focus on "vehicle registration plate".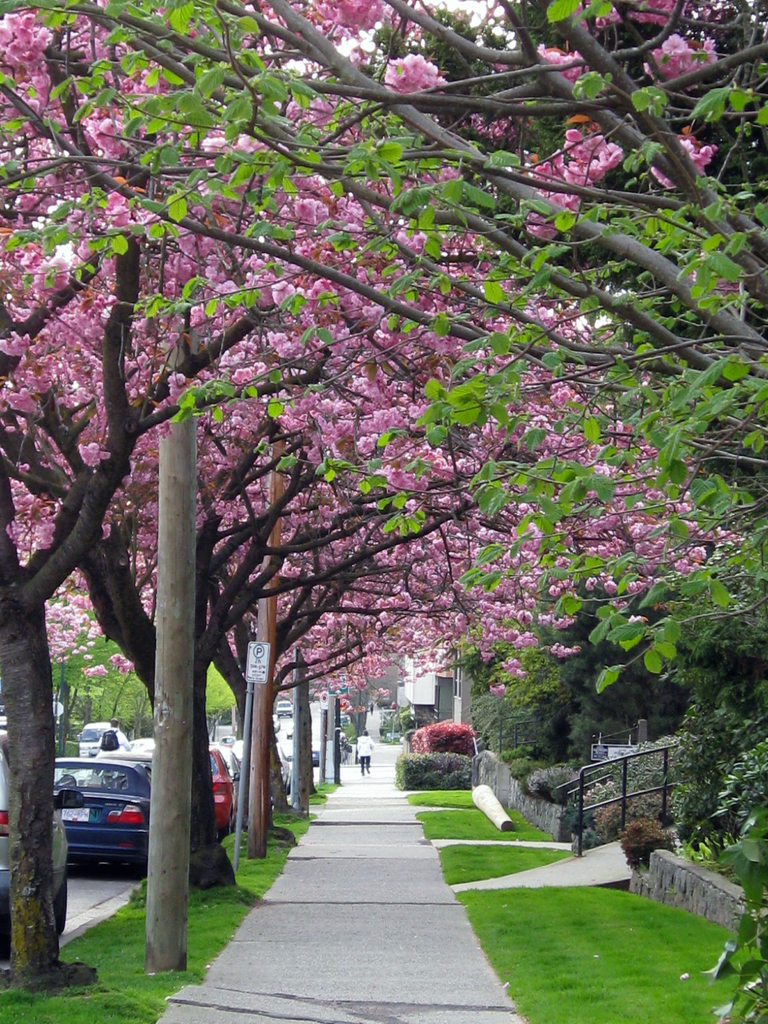
Focused at 59, 809, 90, 823.
